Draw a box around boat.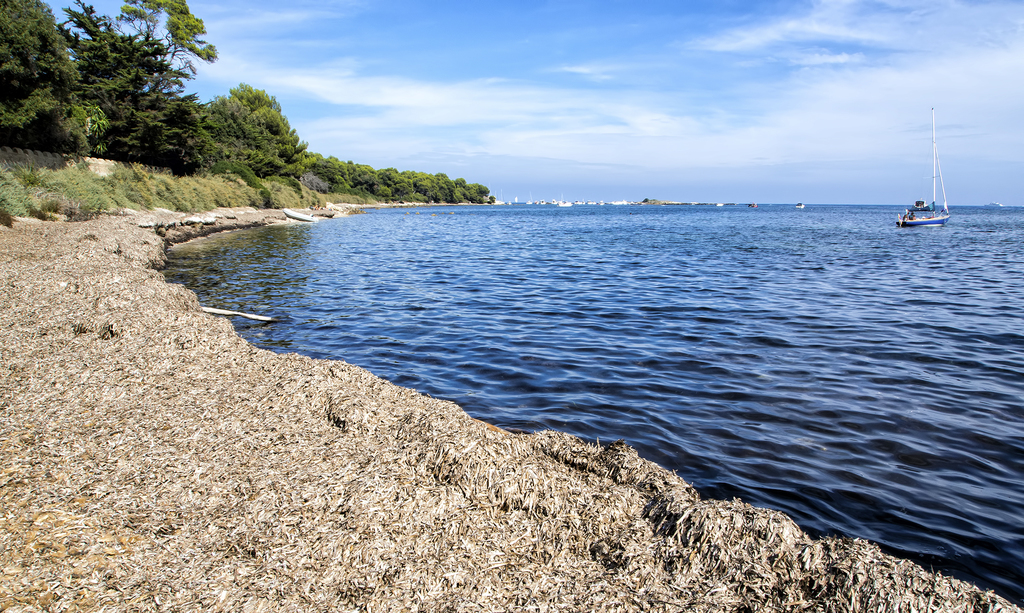
crop(991, 202, 999, 204).
